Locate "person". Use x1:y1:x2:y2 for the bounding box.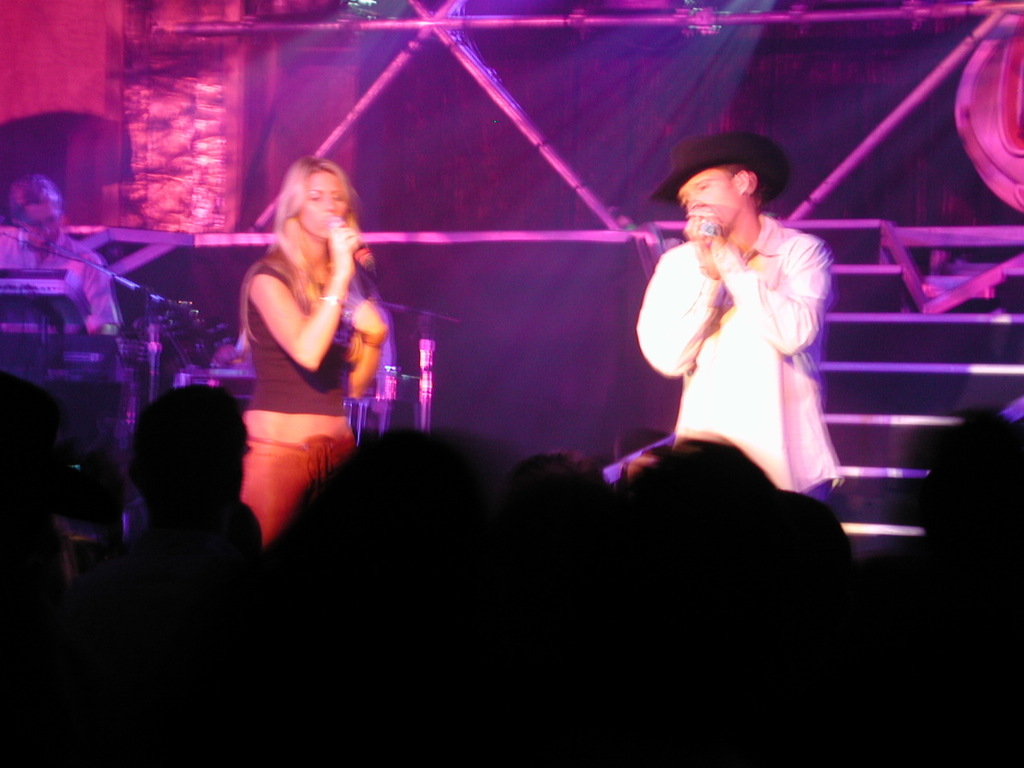
626:117:851:553.
